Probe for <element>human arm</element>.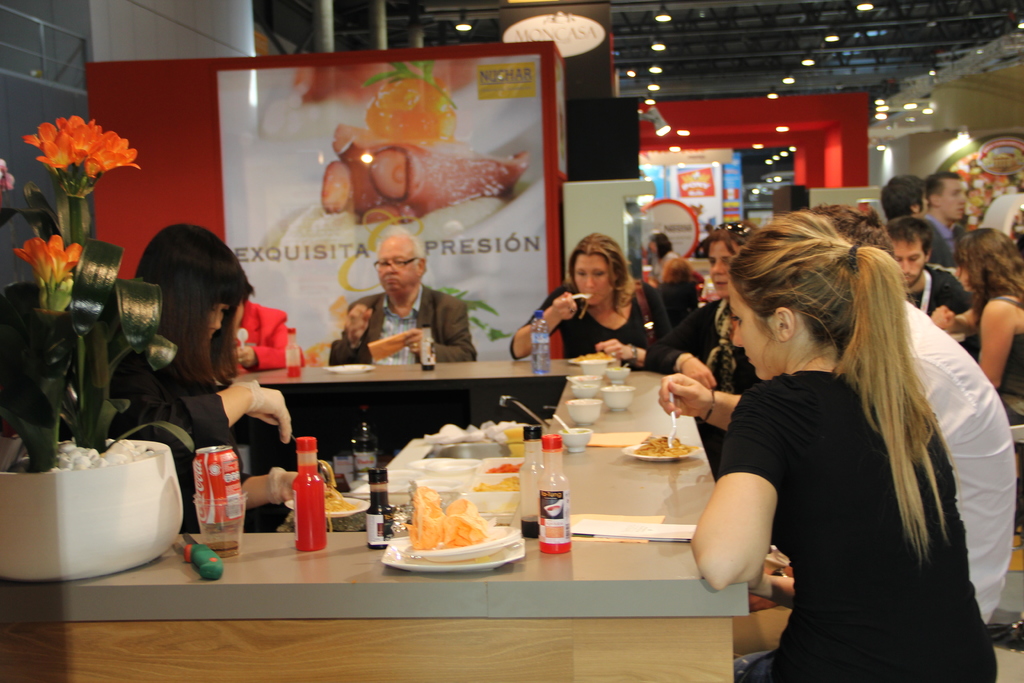
Probe result: x1=929, y1=302, x2=976, y2=333.
